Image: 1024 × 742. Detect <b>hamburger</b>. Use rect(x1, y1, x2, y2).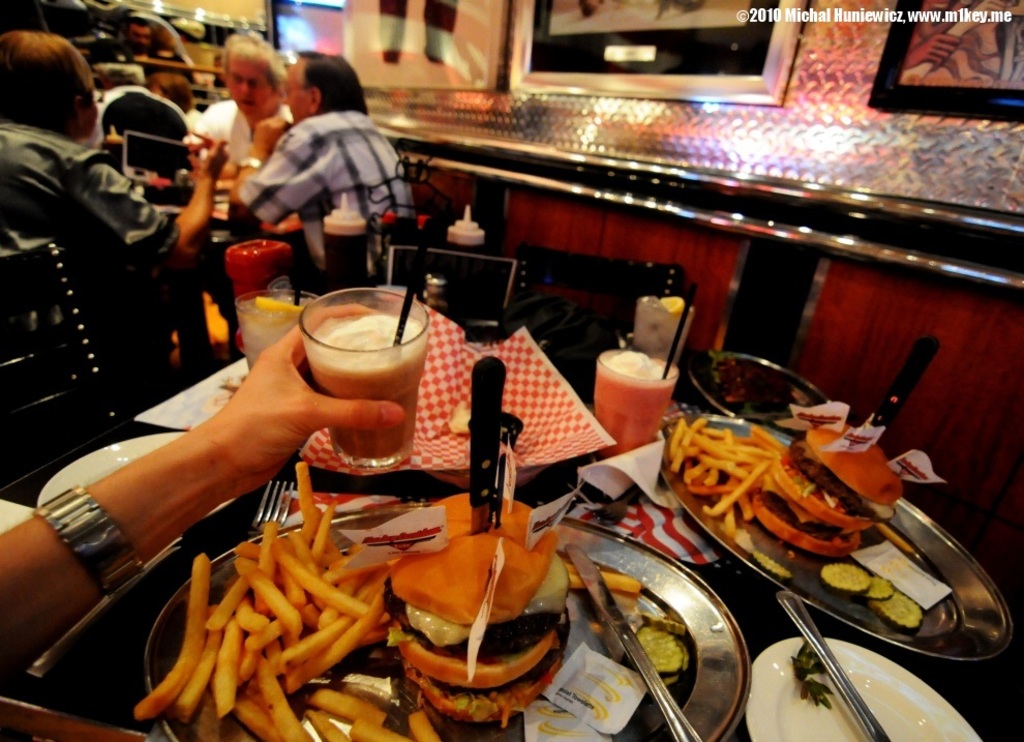
rect(379, 493, 574, 726).
